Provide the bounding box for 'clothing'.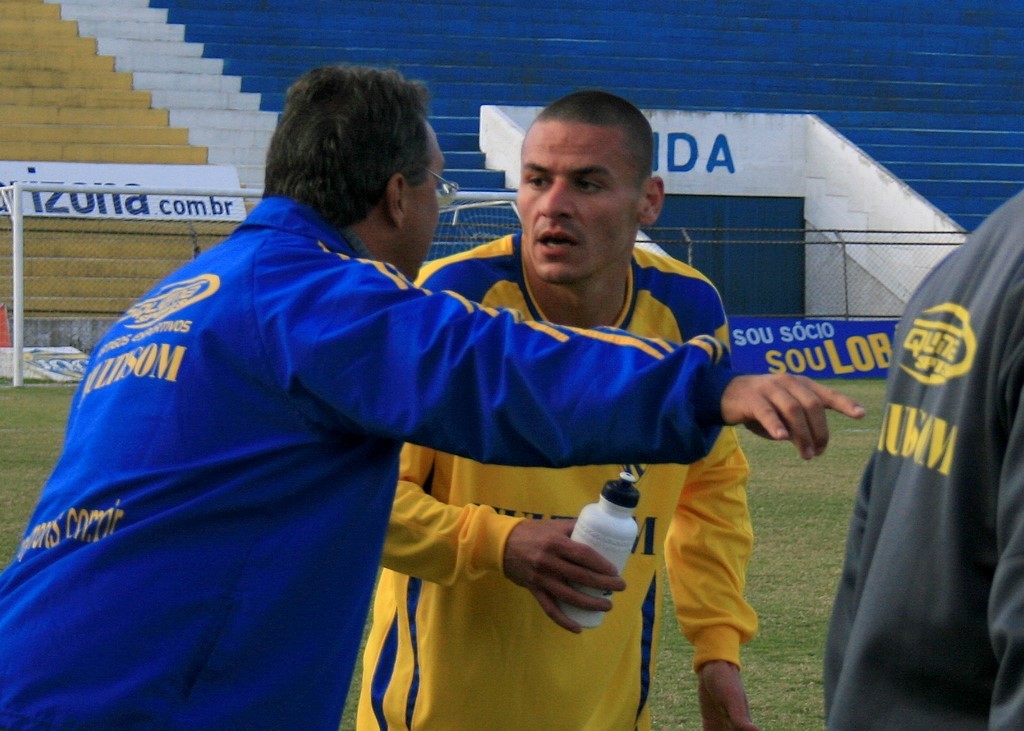
344/221/765/730.
